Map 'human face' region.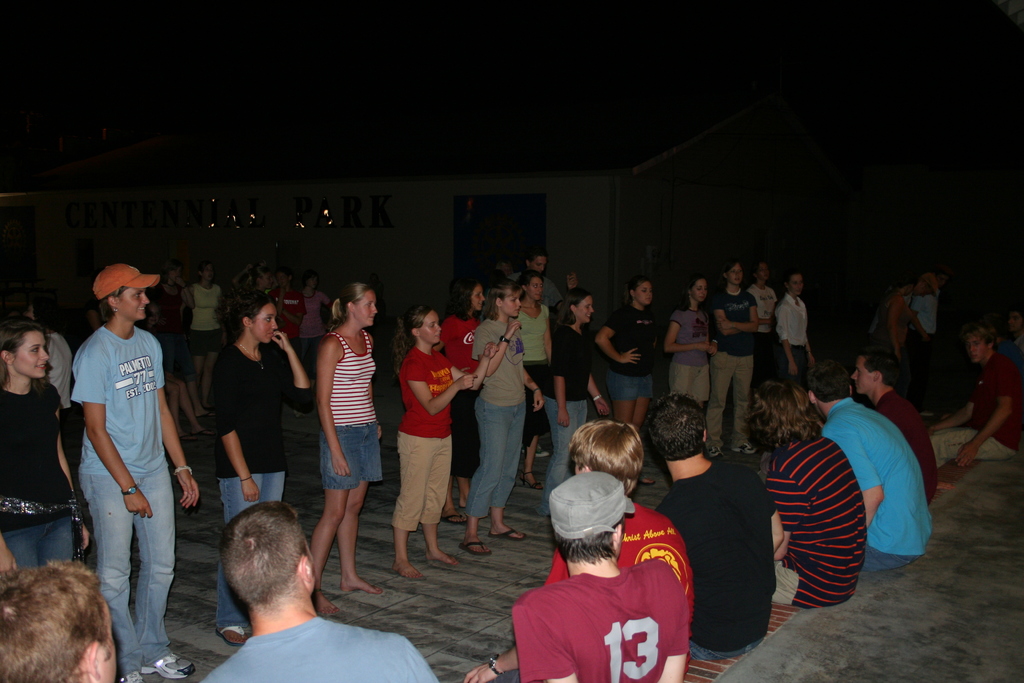
Mapped to locate(636, 281, 653, 304).
